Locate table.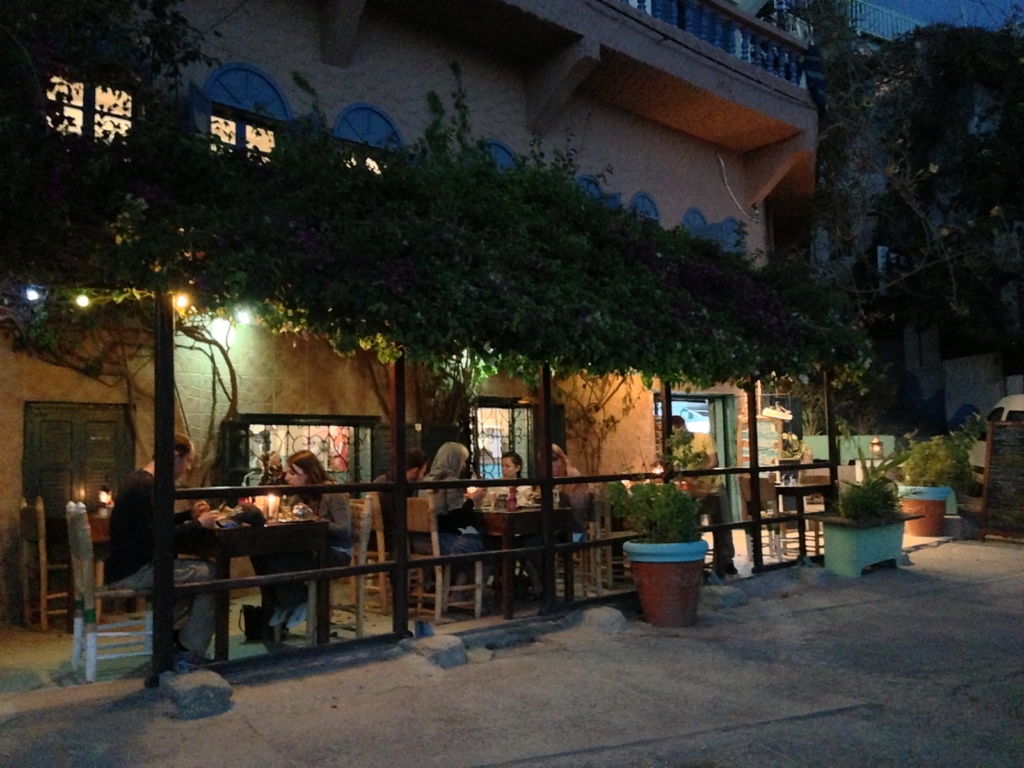
Bounding box: 170 520 325 665.
